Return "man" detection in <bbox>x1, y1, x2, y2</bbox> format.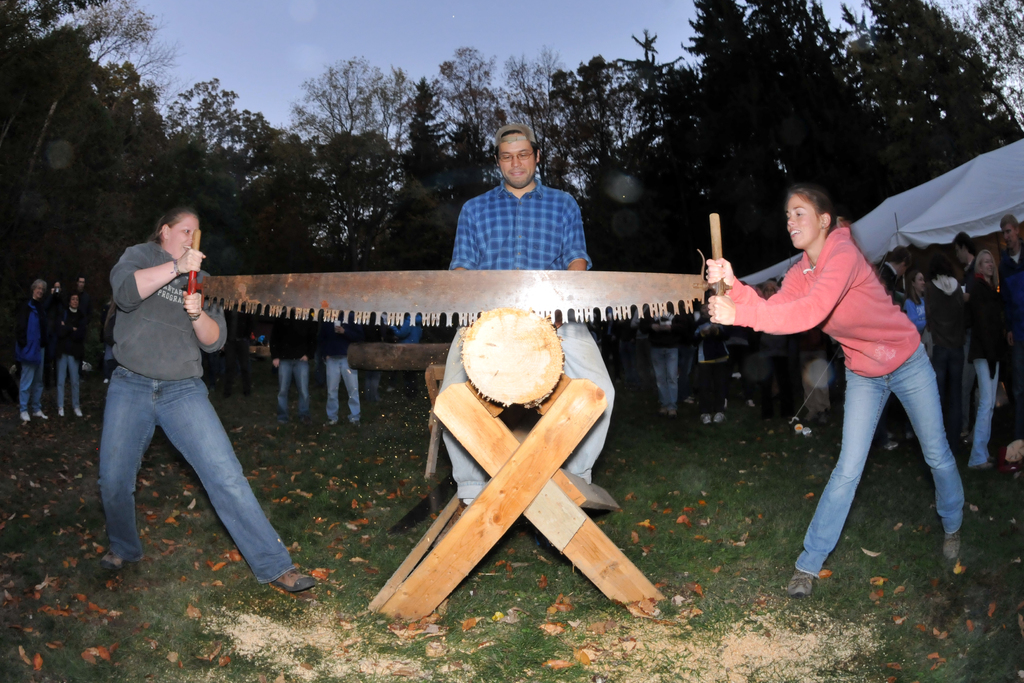
<bbox>65, 266, 91, 308</bbox>.
